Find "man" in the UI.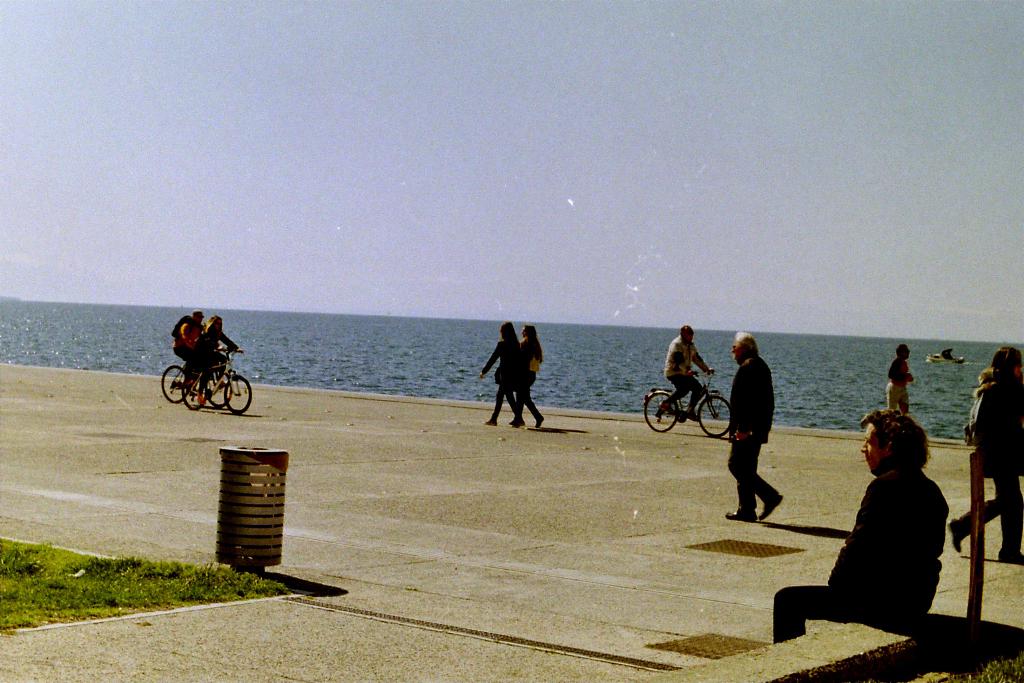
UI element at 883:341:918:416.
